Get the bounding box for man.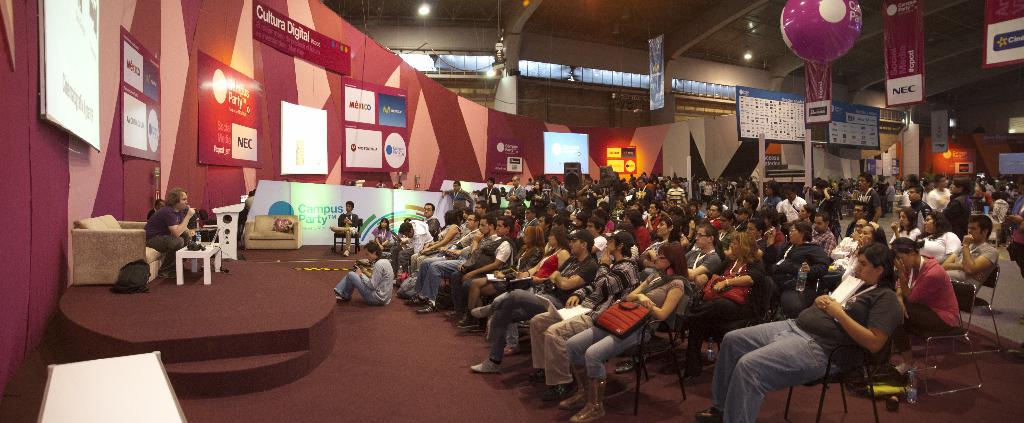
<region>727, 240, 918, 417</region>.
